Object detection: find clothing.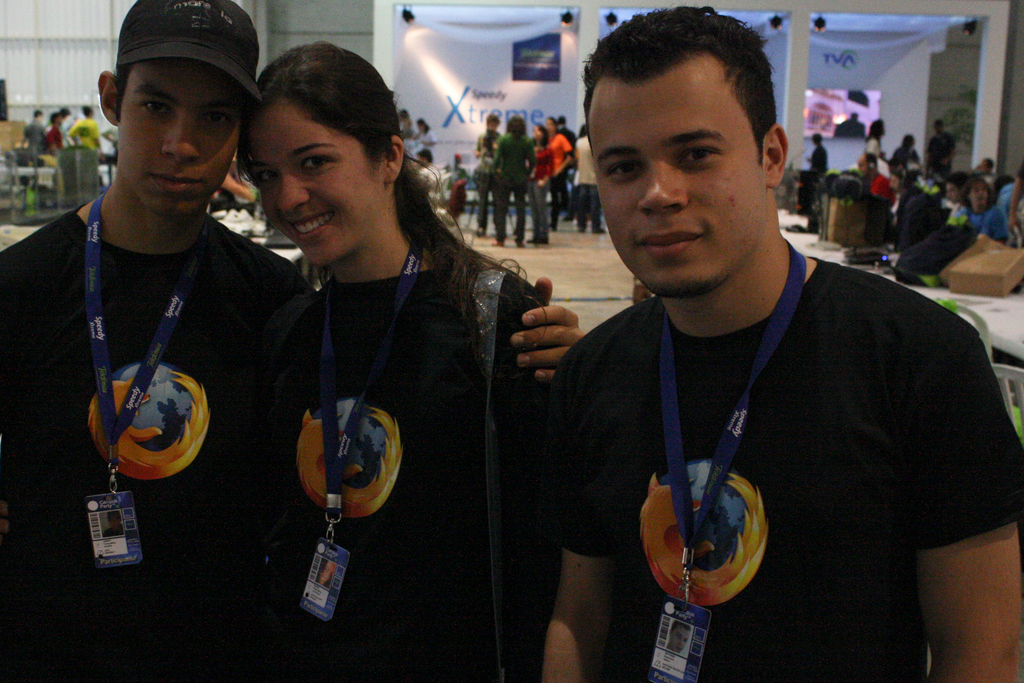
868 134 890 175.
